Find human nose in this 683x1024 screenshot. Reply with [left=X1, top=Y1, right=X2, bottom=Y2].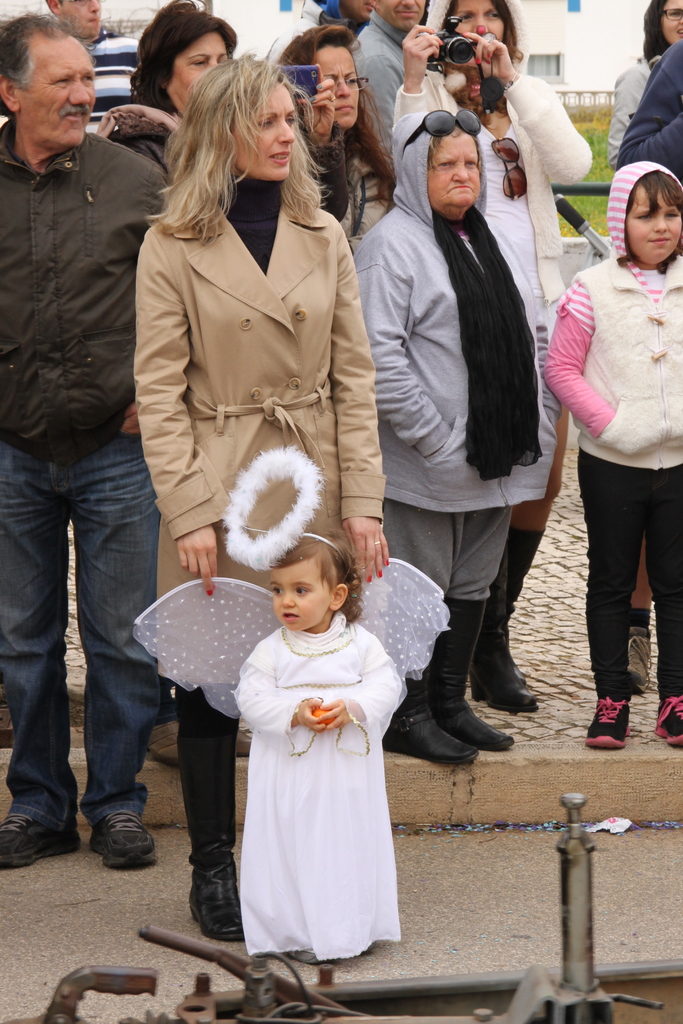
[left=451, top=158, right=470, bottom=179].
